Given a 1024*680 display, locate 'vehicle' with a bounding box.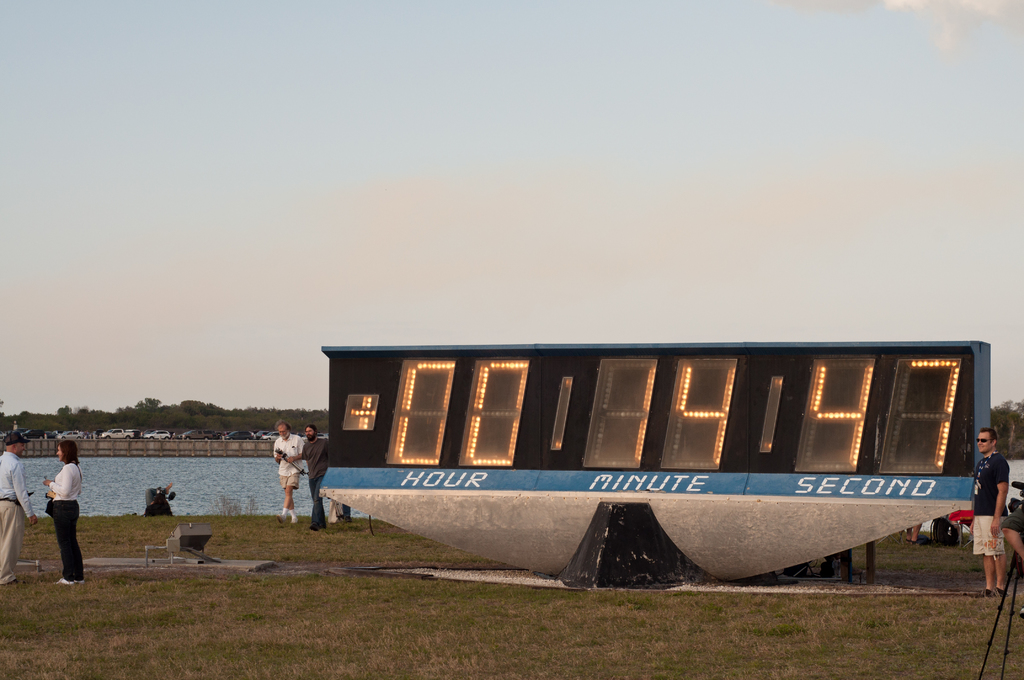
Located: box=[179, 428, 212, 440].
